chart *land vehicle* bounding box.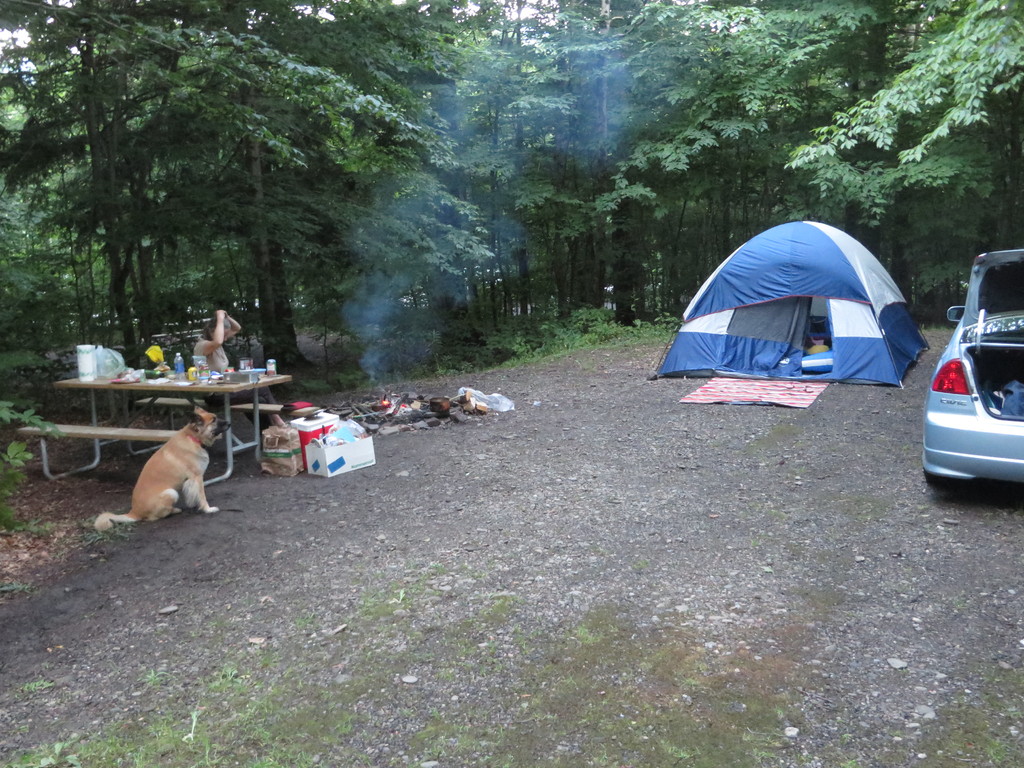
Charted: bbox=[918, 260, 1022, 502].
